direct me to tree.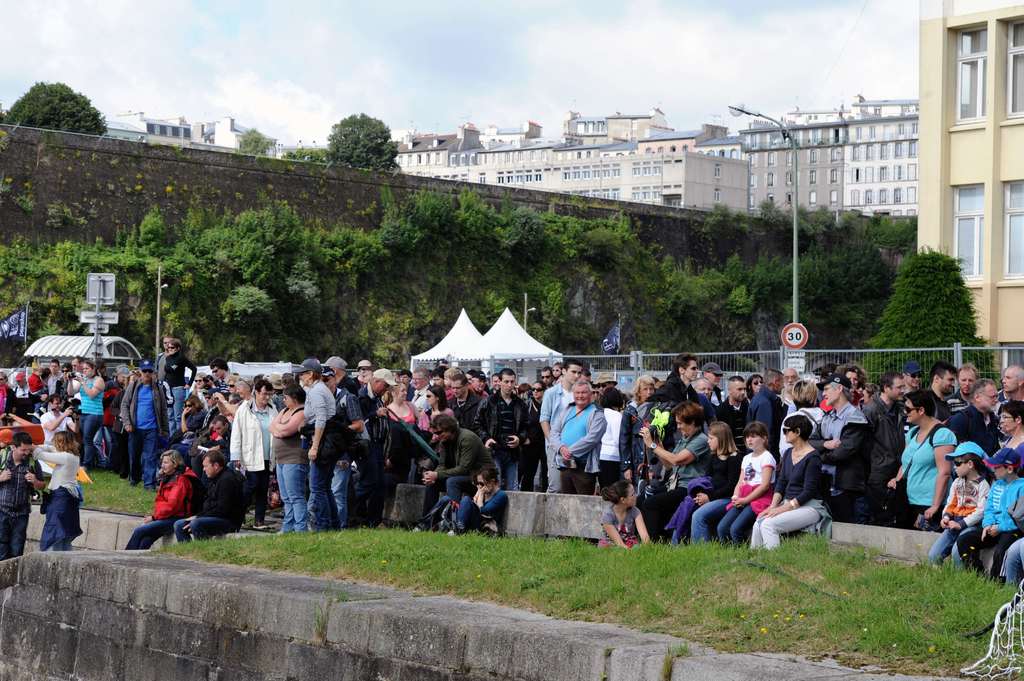
Direction: bbox=[856, 242, 1005, 396].
